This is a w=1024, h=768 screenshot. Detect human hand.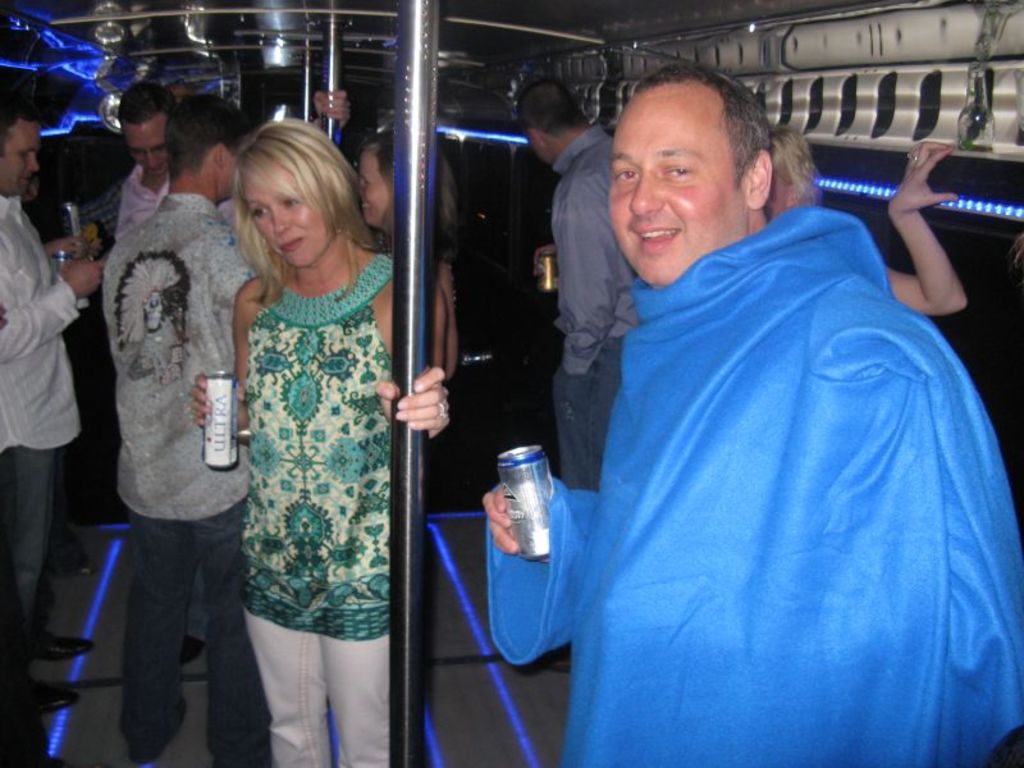
{"x1": 311, "y1": 86, "x2": 352, "y2": 132}.
